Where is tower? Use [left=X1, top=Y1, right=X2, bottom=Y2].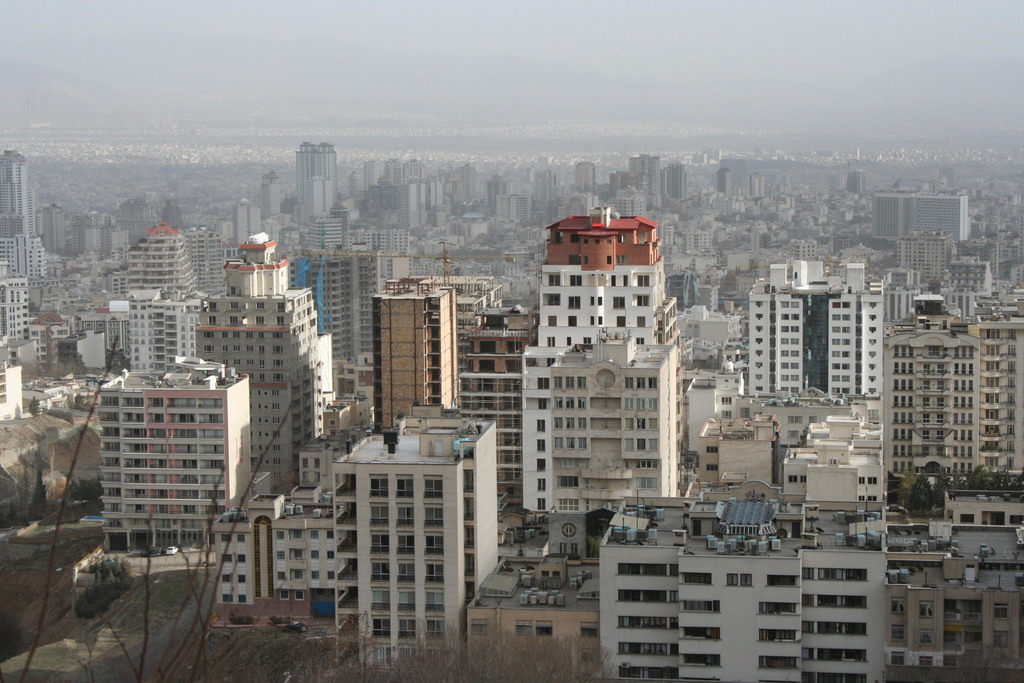
[left=456, top=264, right=530, bottom=525].
